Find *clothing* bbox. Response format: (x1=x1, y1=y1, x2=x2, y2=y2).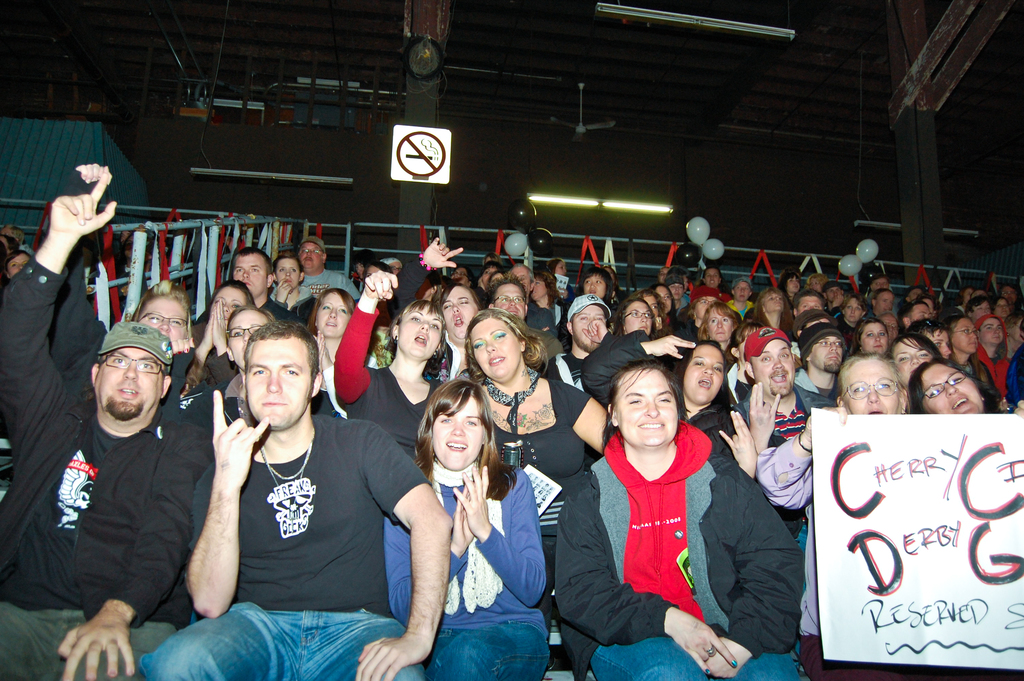
(x1=257, y1=295, x2=301, y2=324).
